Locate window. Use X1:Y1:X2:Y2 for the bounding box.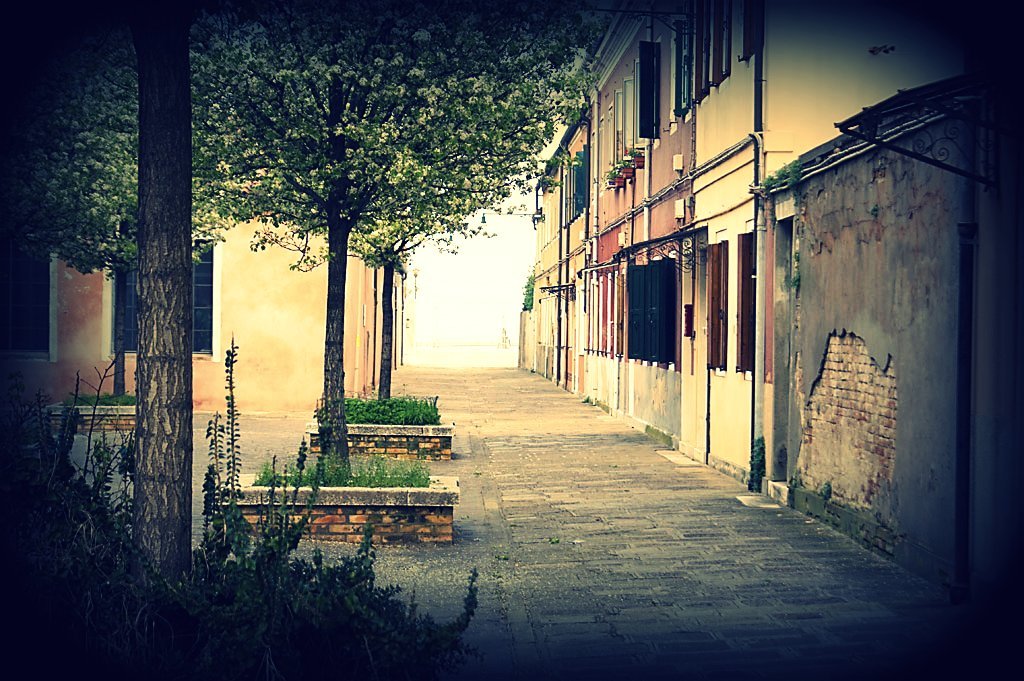
676:0:729:105.
